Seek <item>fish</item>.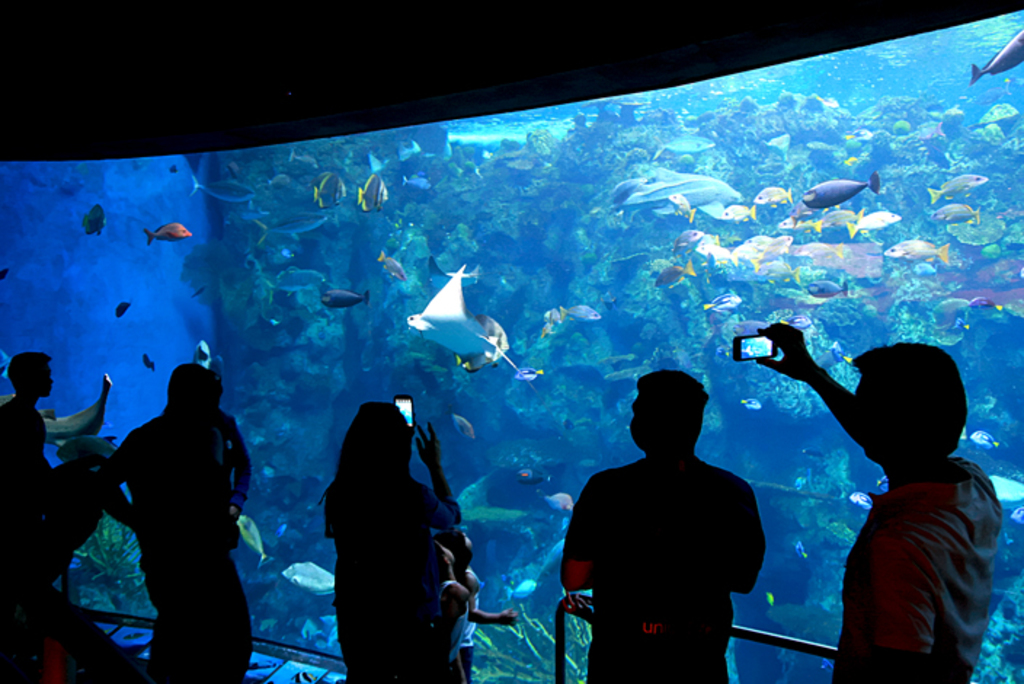
991,472,1023,509.
